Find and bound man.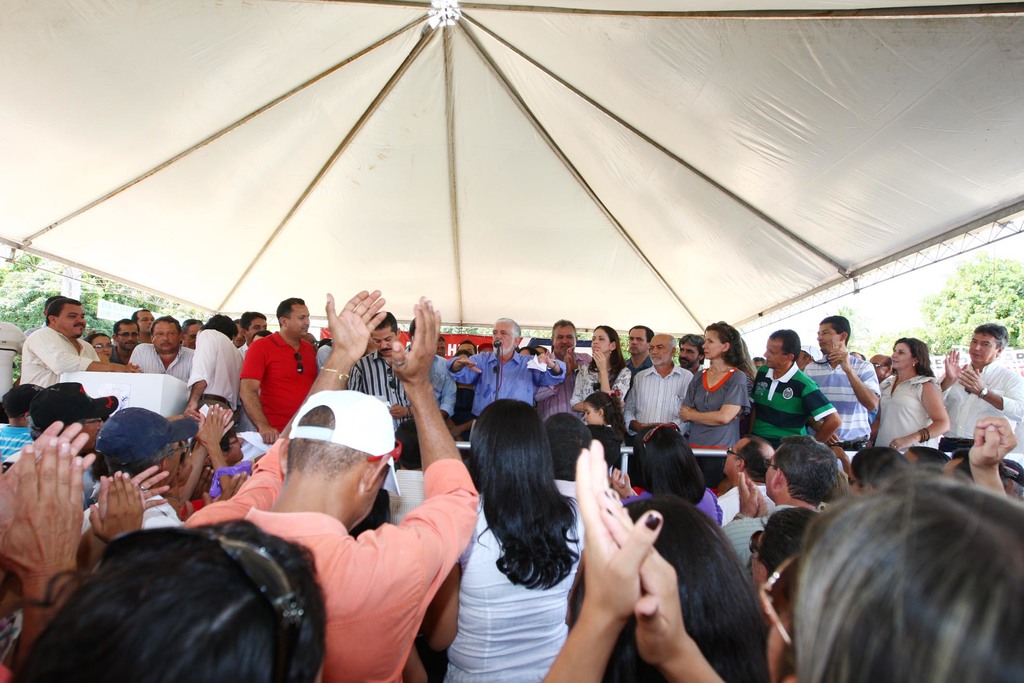
Bound: select_region(16, 297, 145, 390).
